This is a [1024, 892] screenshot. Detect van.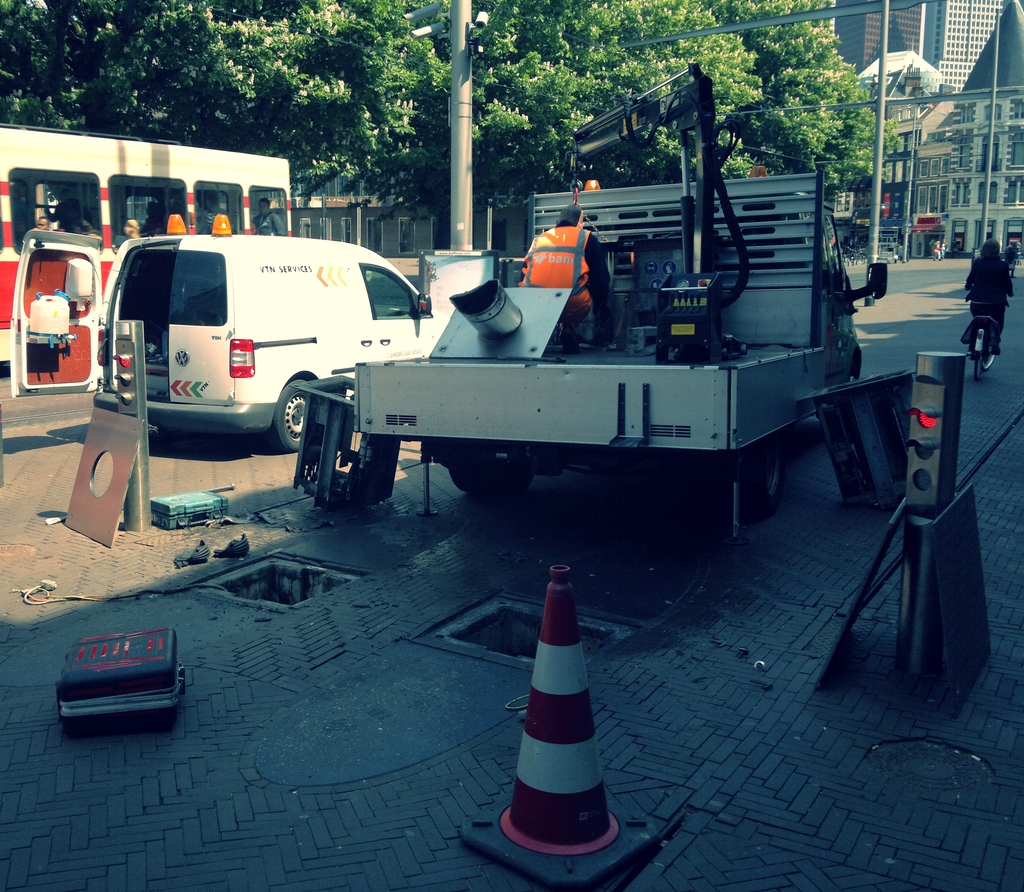
[x1=8, y1=211, x2=447, y2=453].
